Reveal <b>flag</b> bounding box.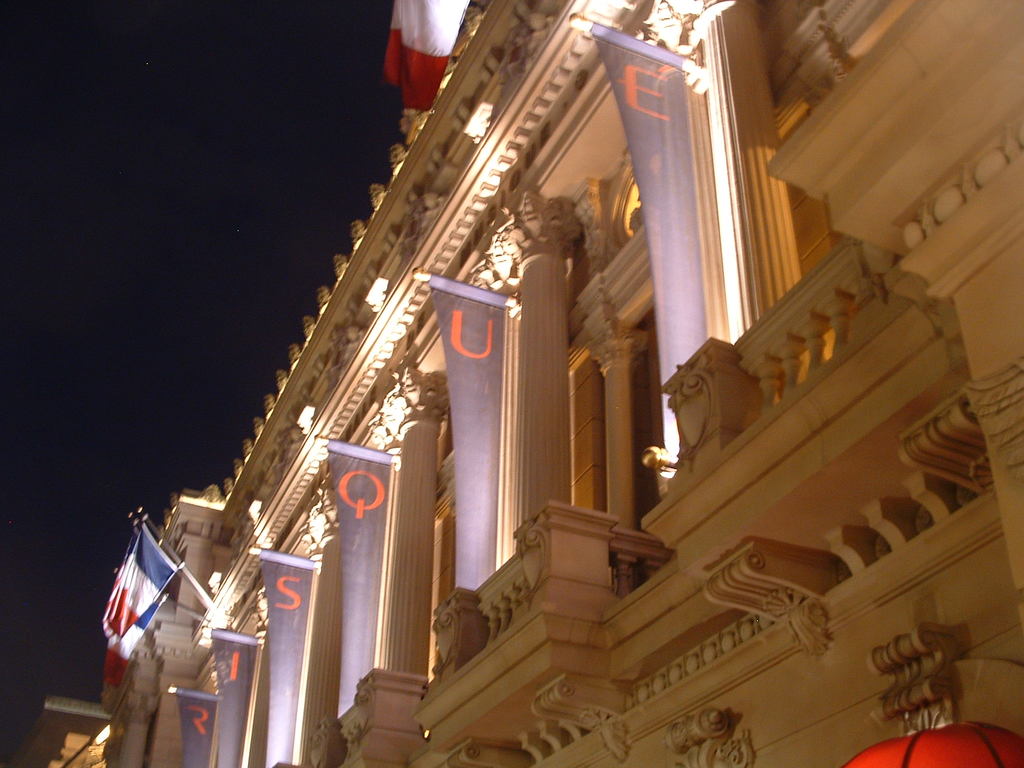
Revealed: (x1=108, y1=595, x2=168, y2=659).
